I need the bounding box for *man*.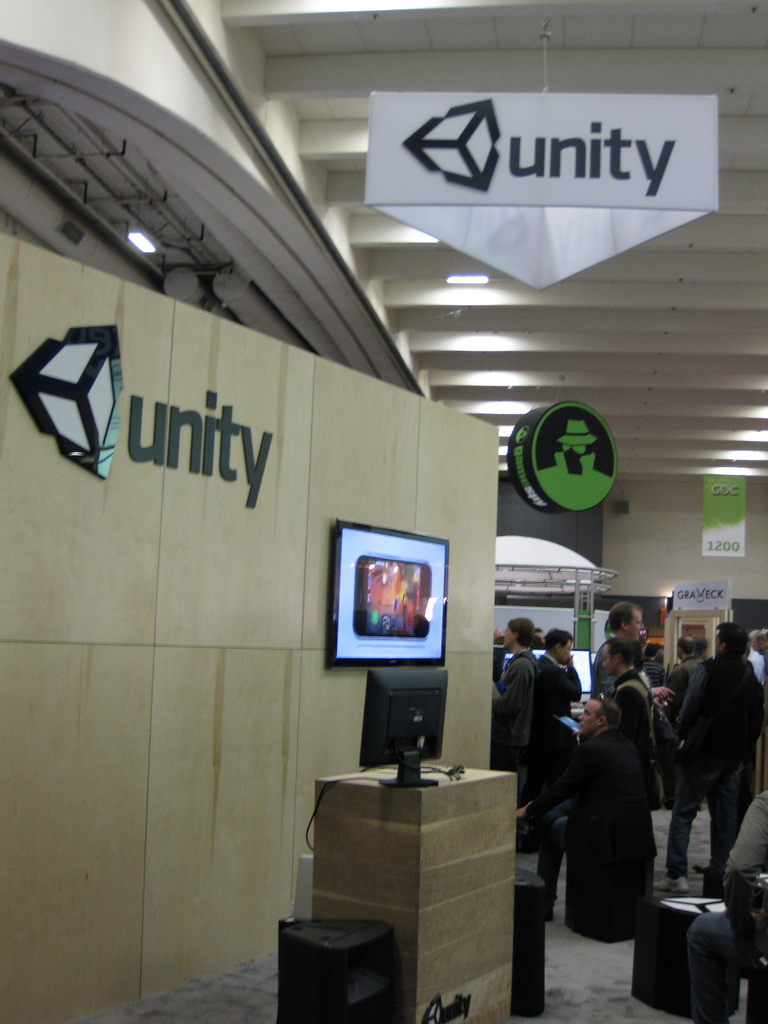
Here it is: left=661, top=623, right=752, bottom=880.
